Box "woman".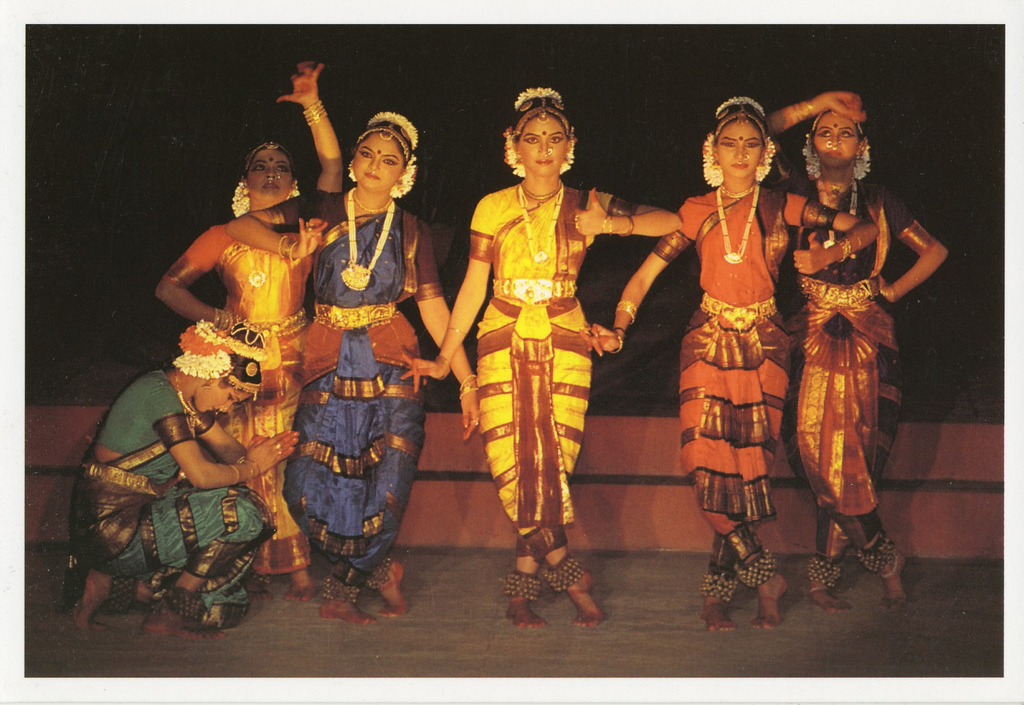
bbox=[794, 95, 931, 595].
